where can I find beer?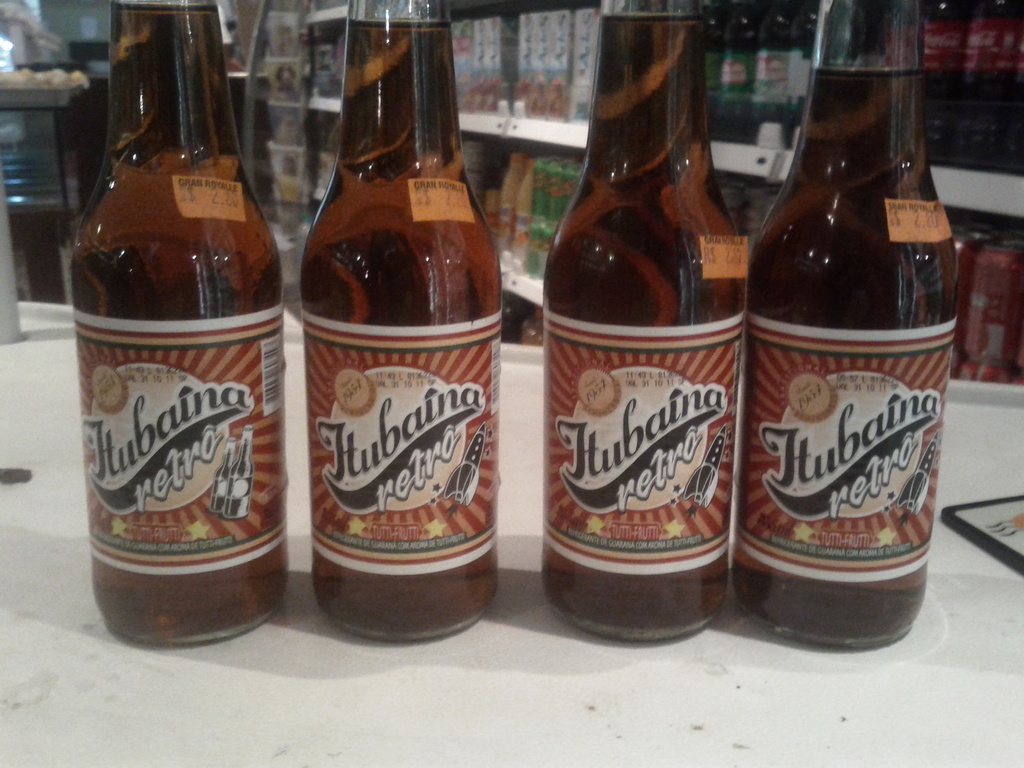
You can find it at {"x1": 71, "y1": 3, "x2": 277, "y2": 650}.
